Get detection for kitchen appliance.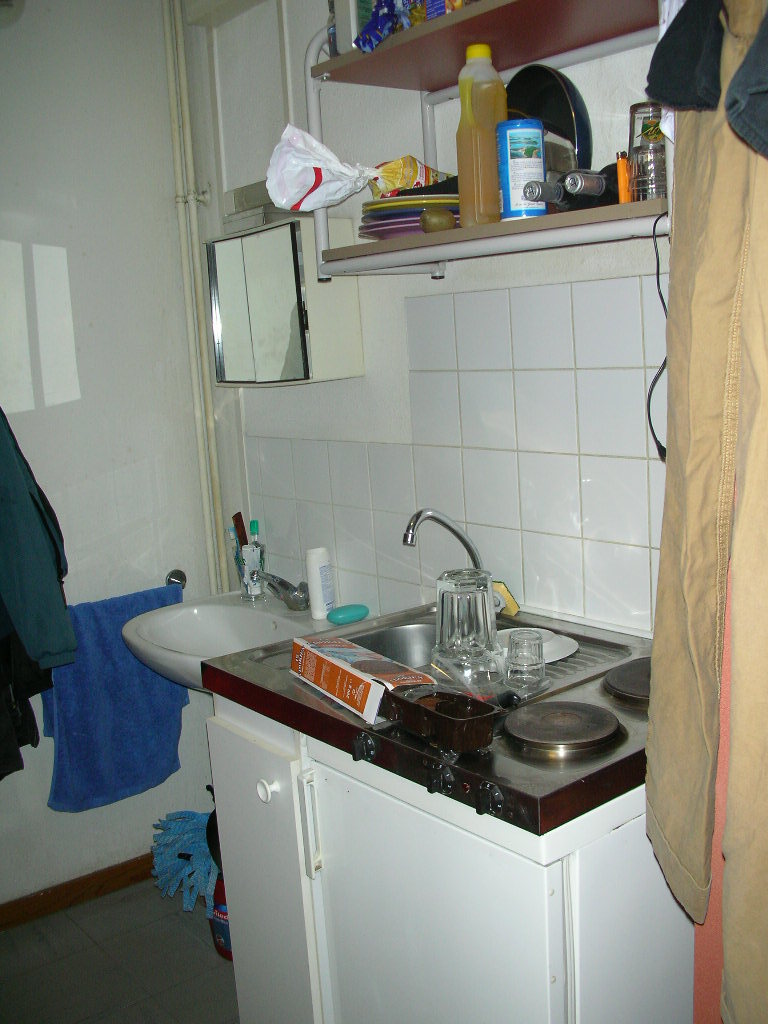
Detection: rect(213, 219, 390, 391).
